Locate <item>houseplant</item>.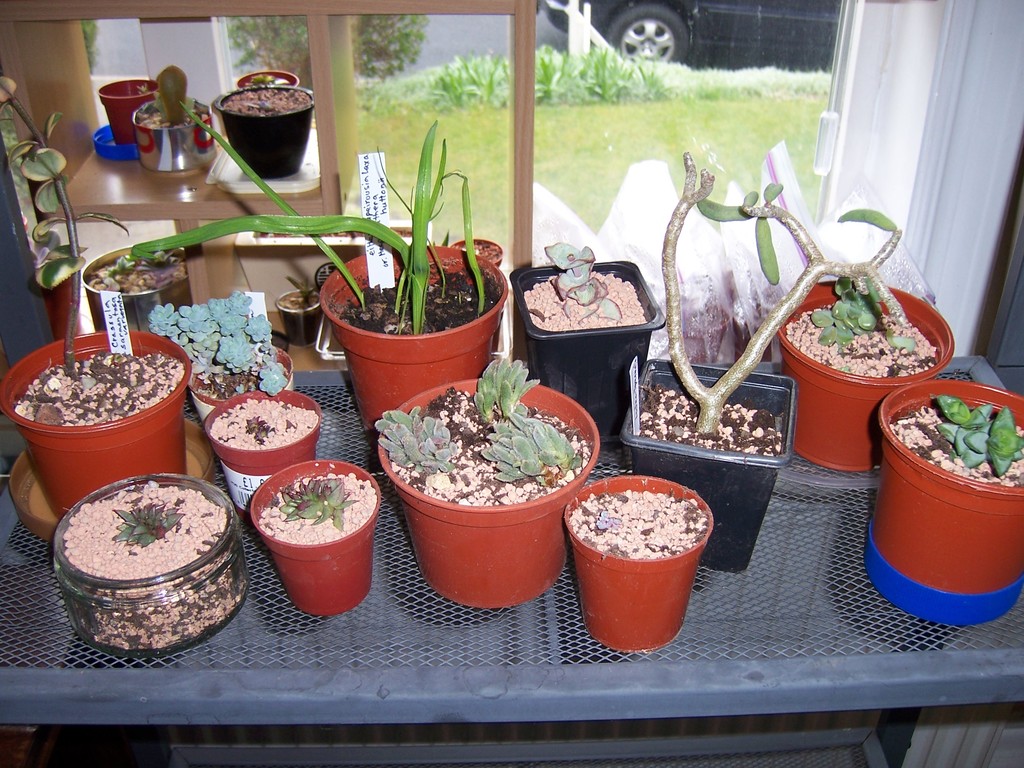
Bounding box: [left=46, top=470, right=245, bottom=651].
